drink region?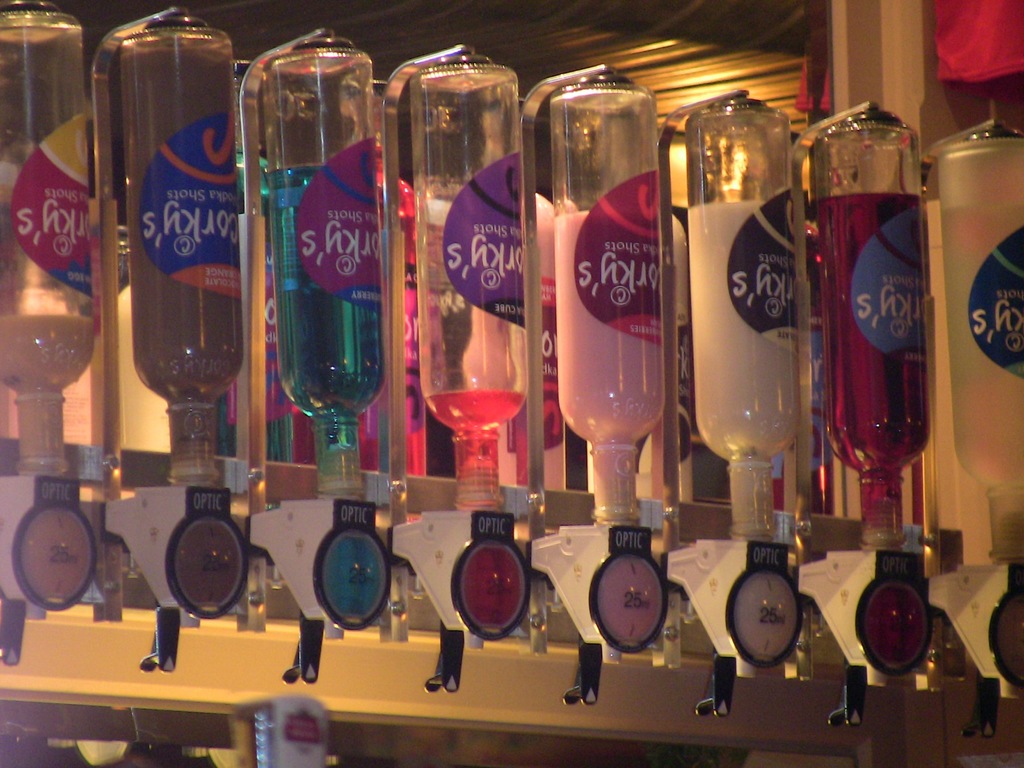
587/209/689/539
